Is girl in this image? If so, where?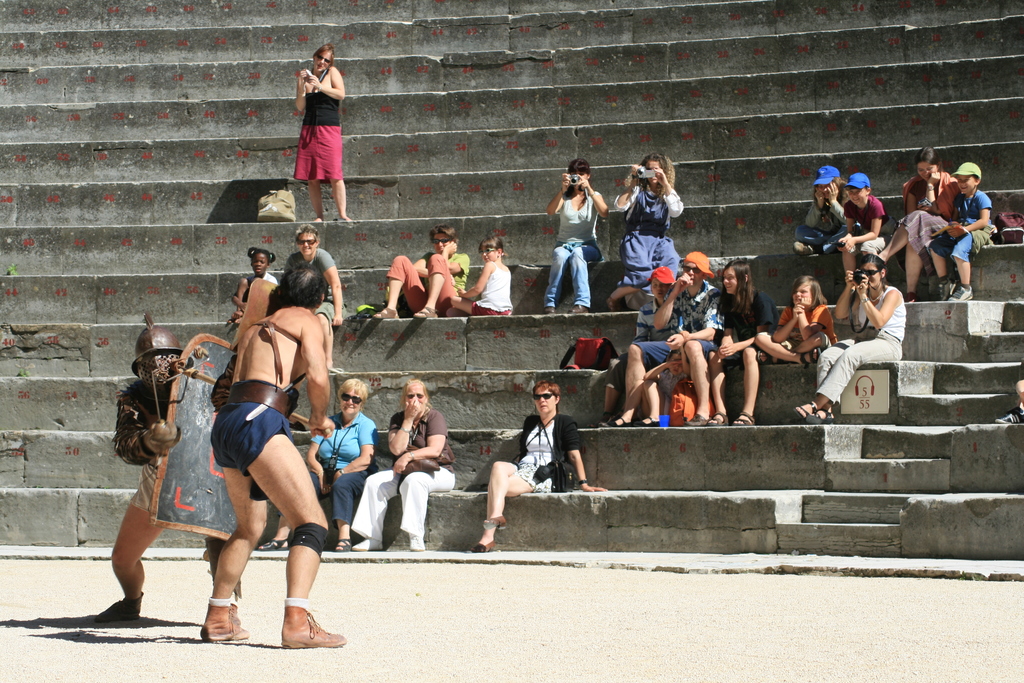
Yes, at bbox=[447, 236, 513, 316].
